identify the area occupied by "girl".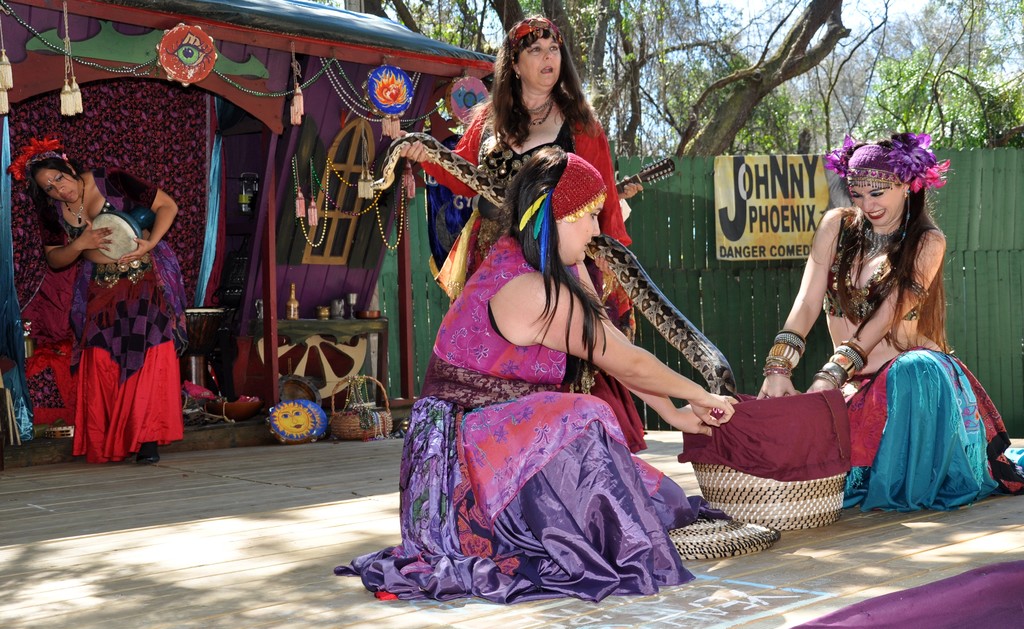
Area: select_region(755, 136, 1023, 513).
